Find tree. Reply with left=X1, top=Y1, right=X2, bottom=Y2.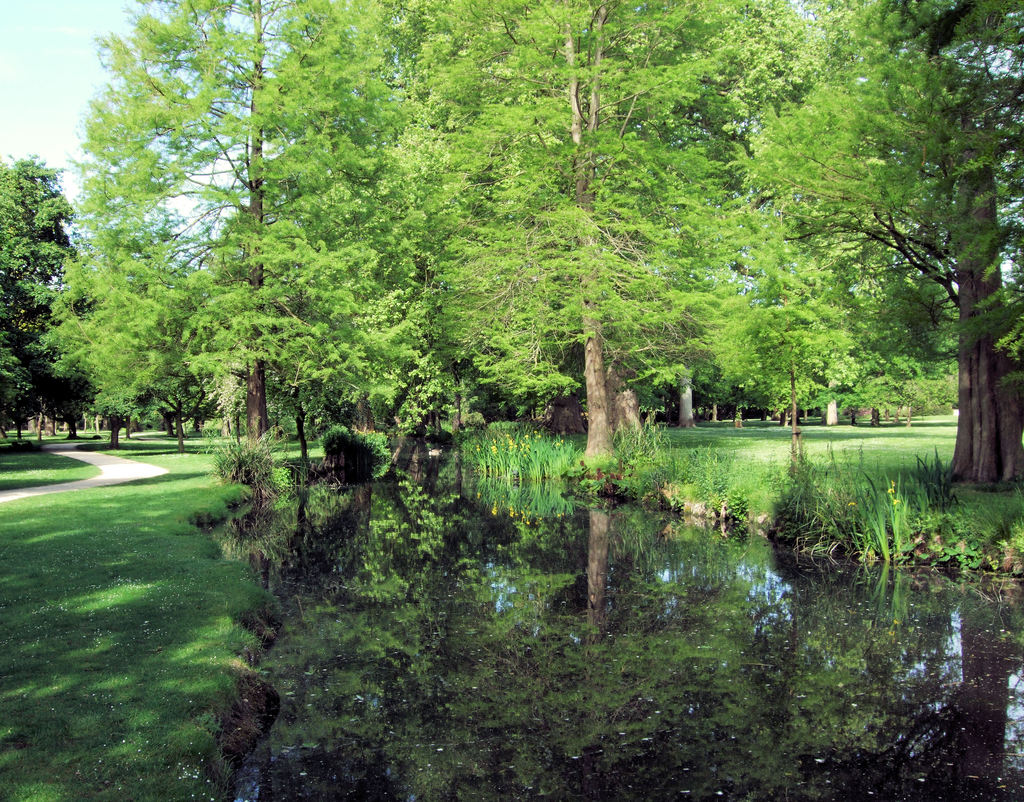
left=355, top=0, right=475, bottom=436.
